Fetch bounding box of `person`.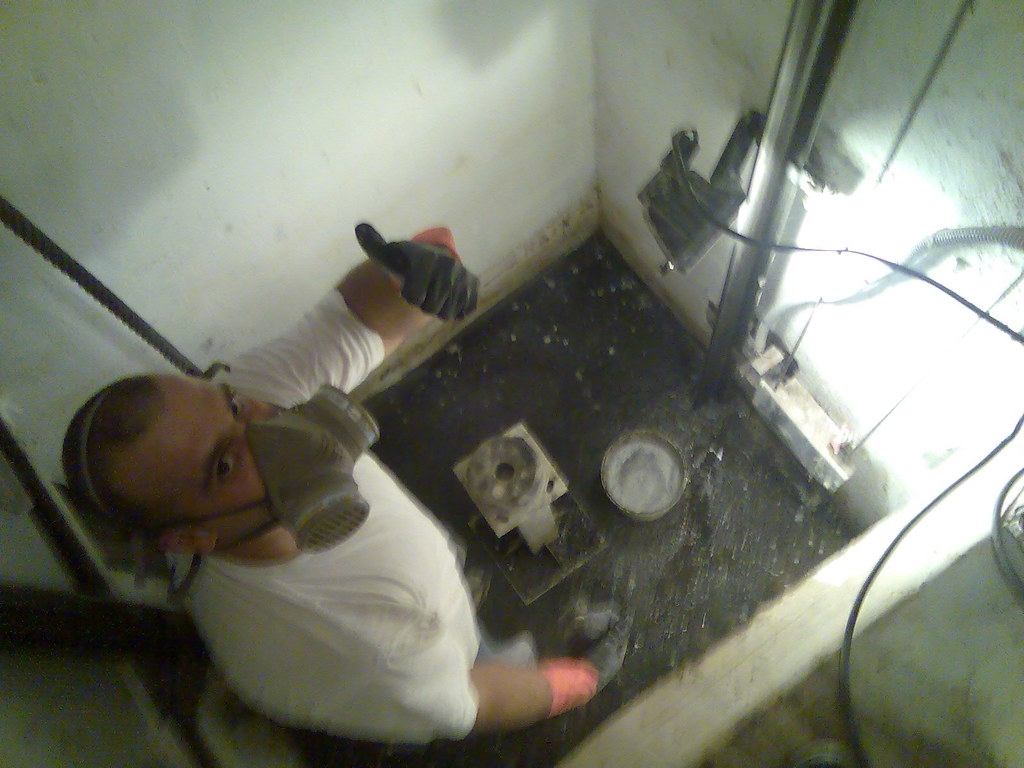
Bbox: l=65, t=223, r=598, b=739.
